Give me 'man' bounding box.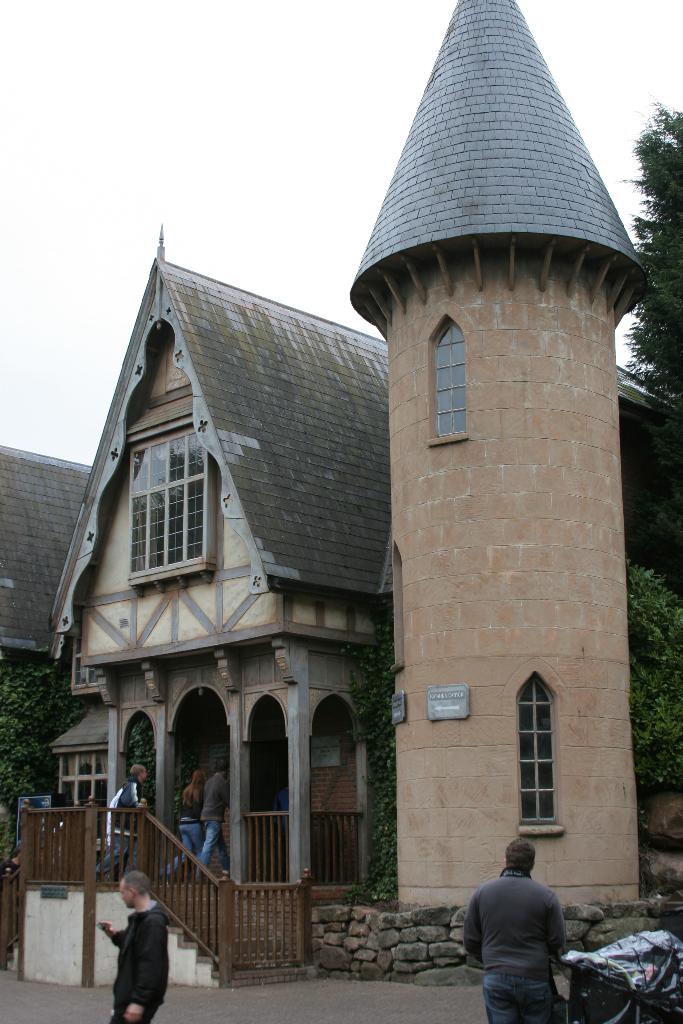
<box>201,770,236,882</box>.
